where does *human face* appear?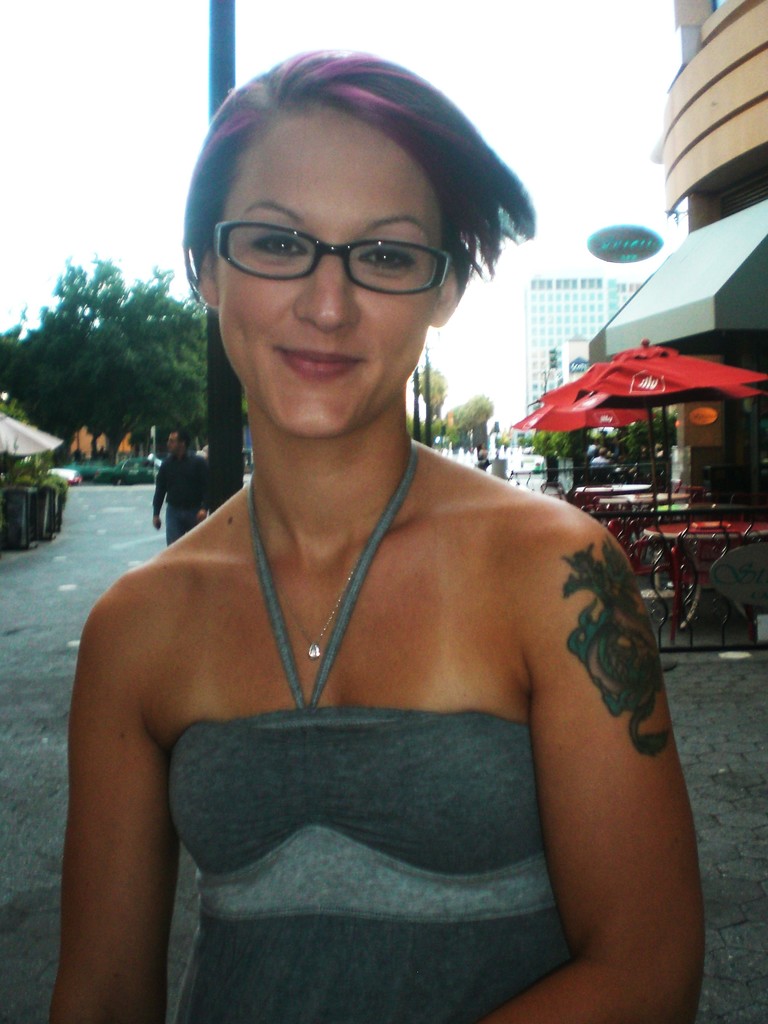
Appears at 163,435,179,452.
